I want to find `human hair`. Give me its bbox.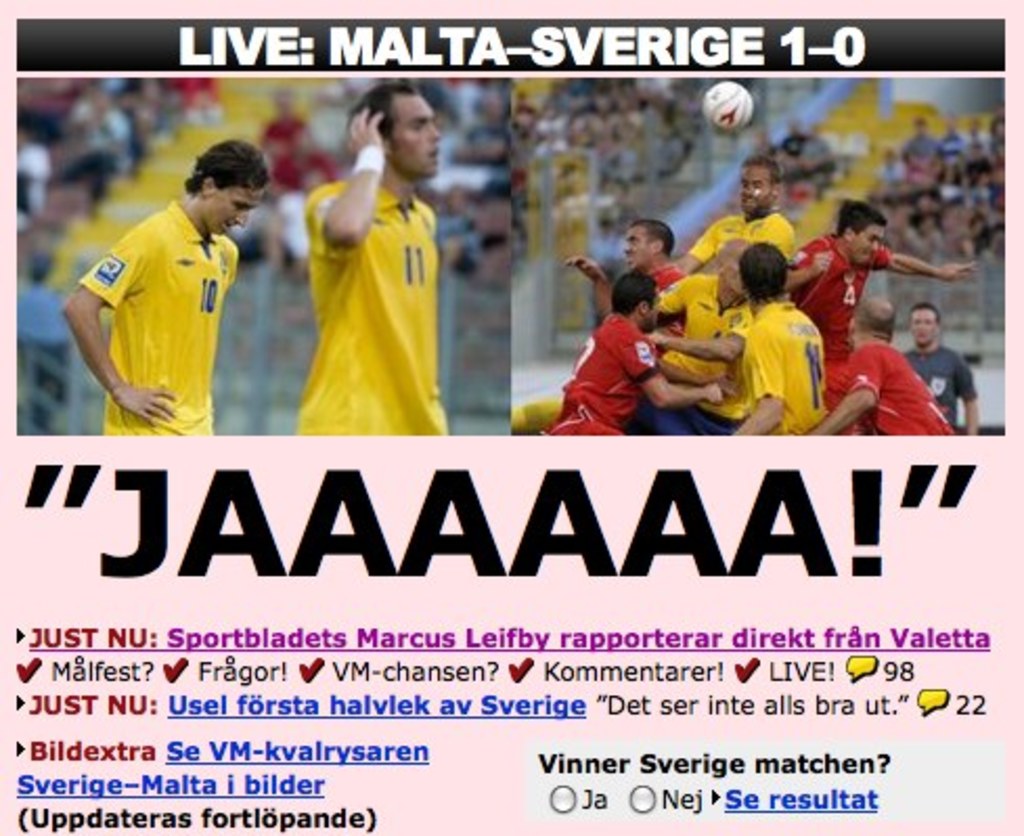
(624,216,674,256).
